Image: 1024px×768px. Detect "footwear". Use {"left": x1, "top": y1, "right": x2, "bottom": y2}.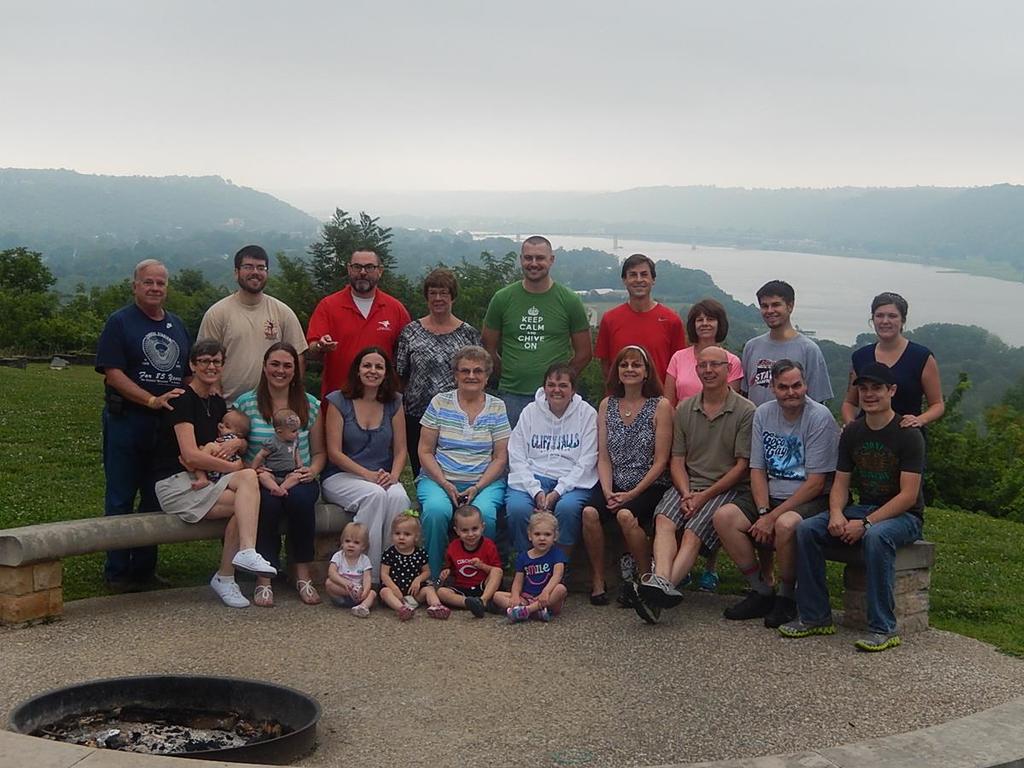
{"left": 207, "top": 578, "right": 250, "bottom": 607}.
